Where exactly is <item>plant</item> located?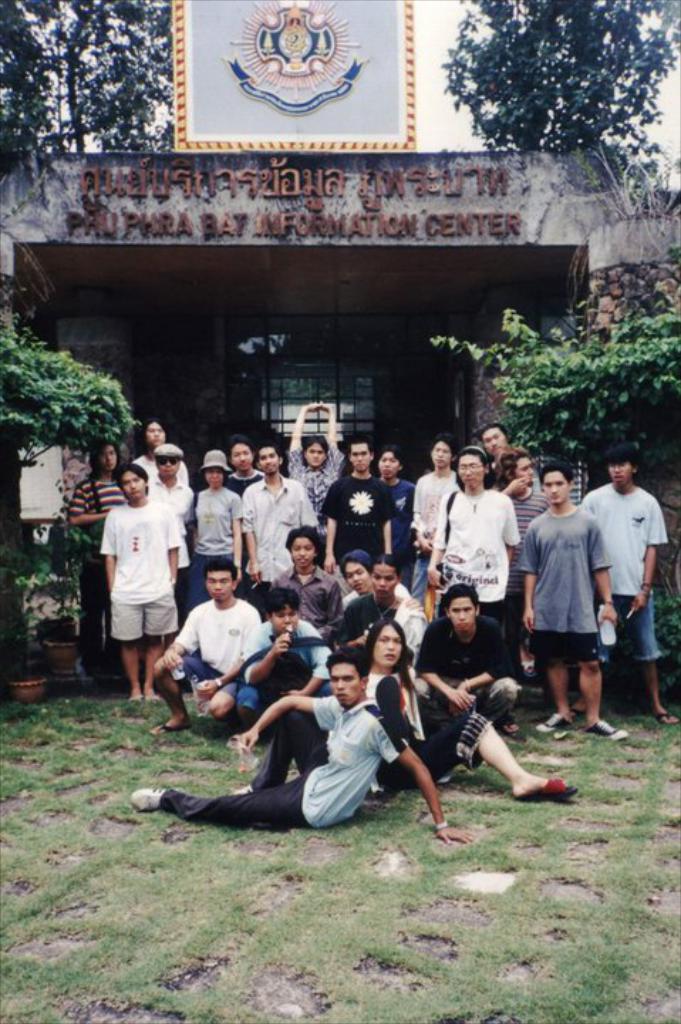
Its bounding box is region(0, 273, 144, 681).
